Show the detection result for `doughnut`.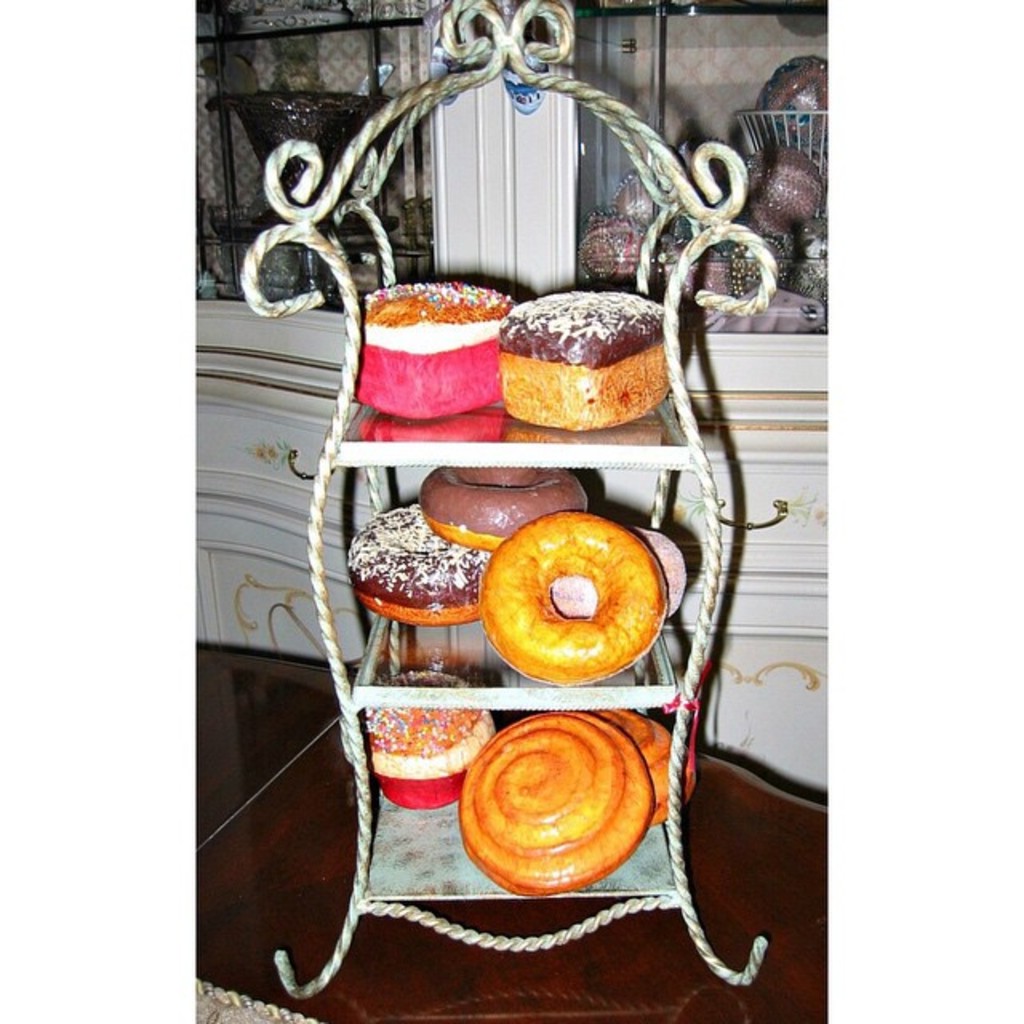
detection(414, 467, 592, 547).
